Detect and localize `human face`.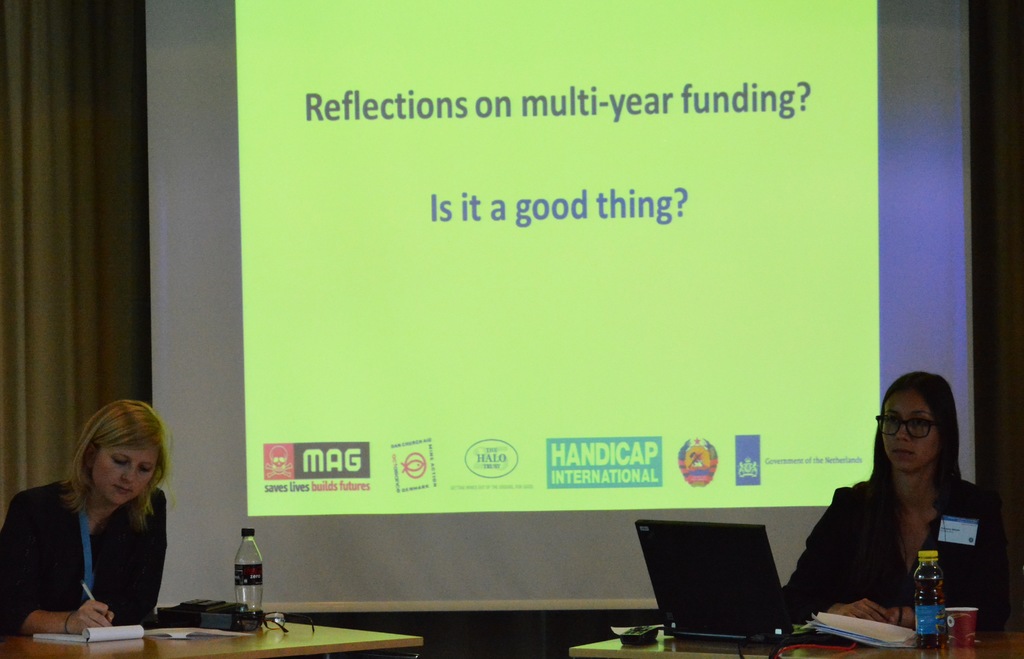
Localized at [left=882, top=401, right=933, bottom=473].
